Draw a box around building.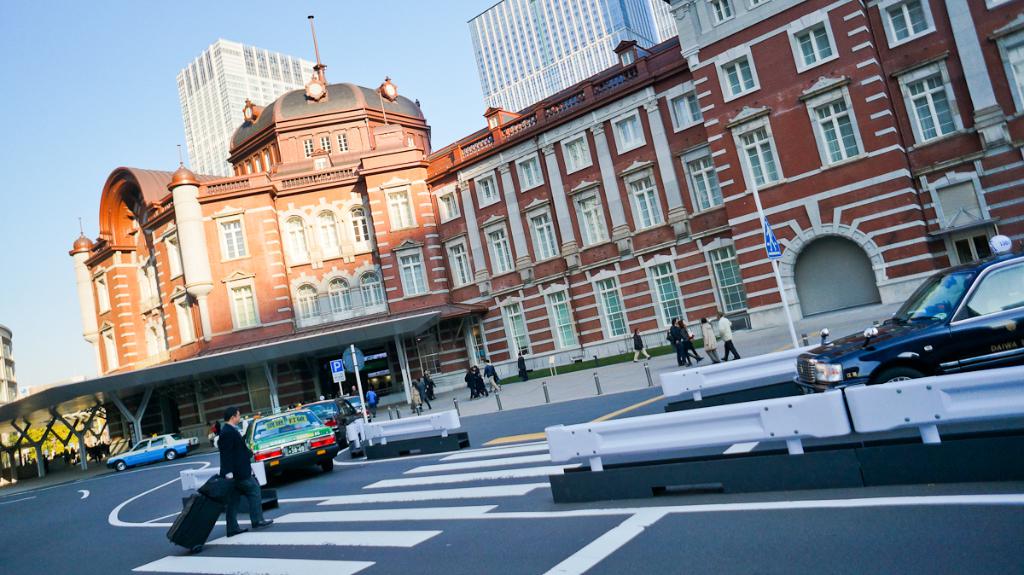
detection(0, 324, 18, 408).
